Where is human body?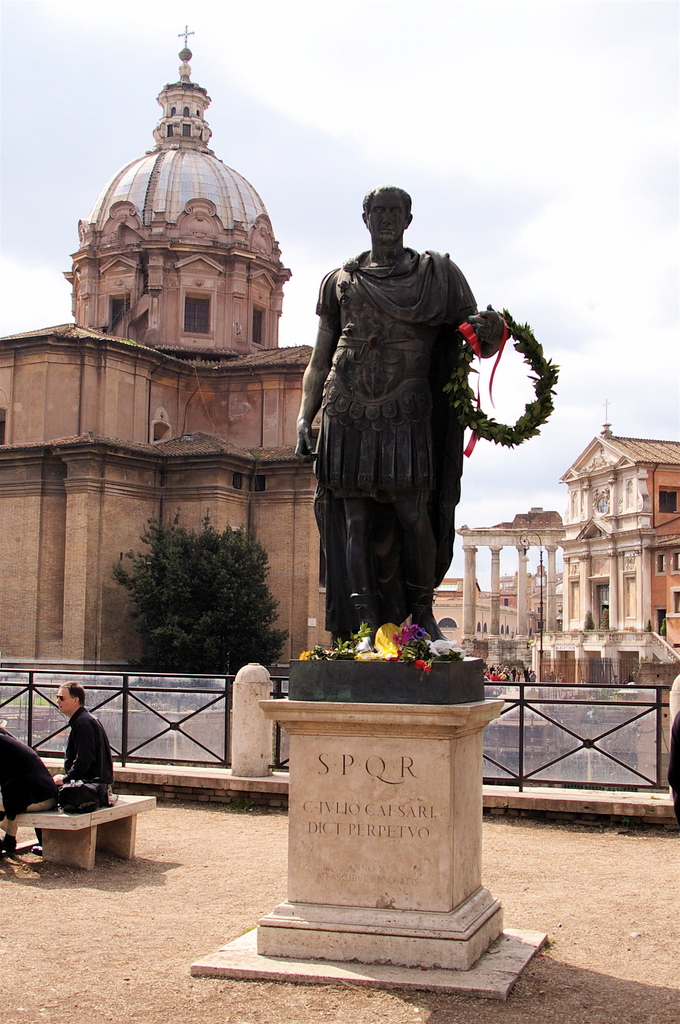
(left=291, top=246, right=512, bottom=645).
